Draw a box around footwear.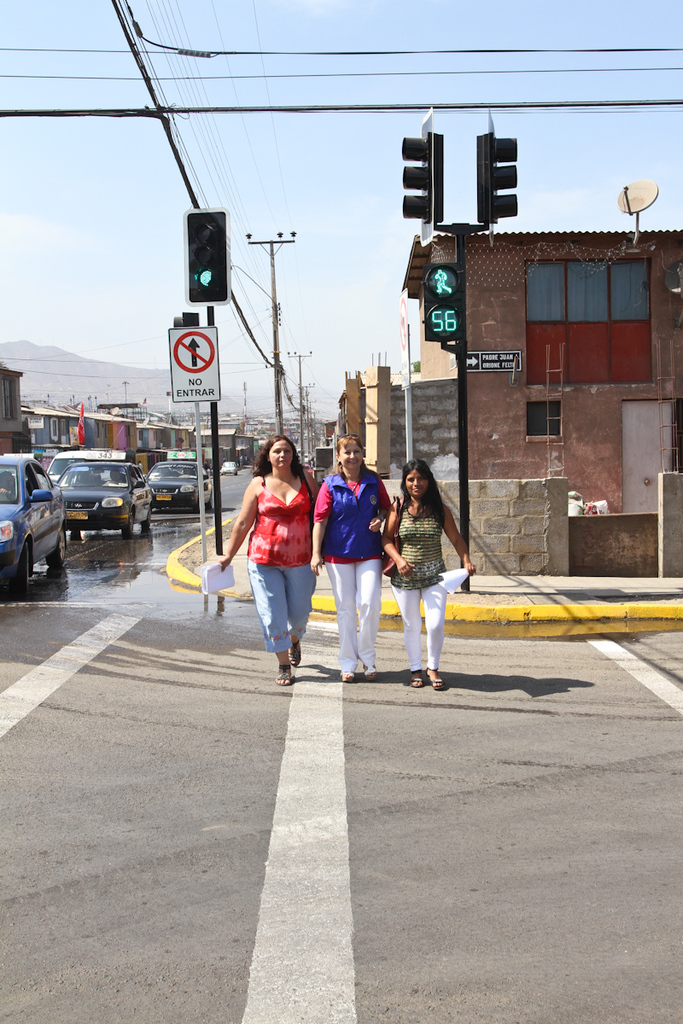
crop(429, 661, 441, 689).
